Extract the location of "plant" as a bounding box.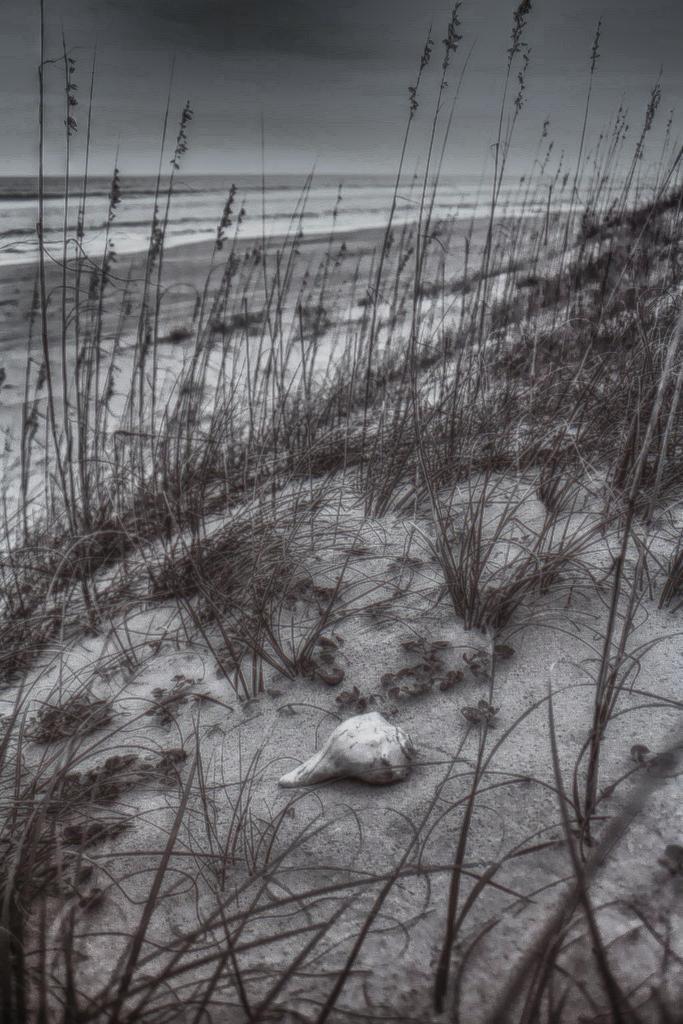
locate(552, 677, 654, 1020).
